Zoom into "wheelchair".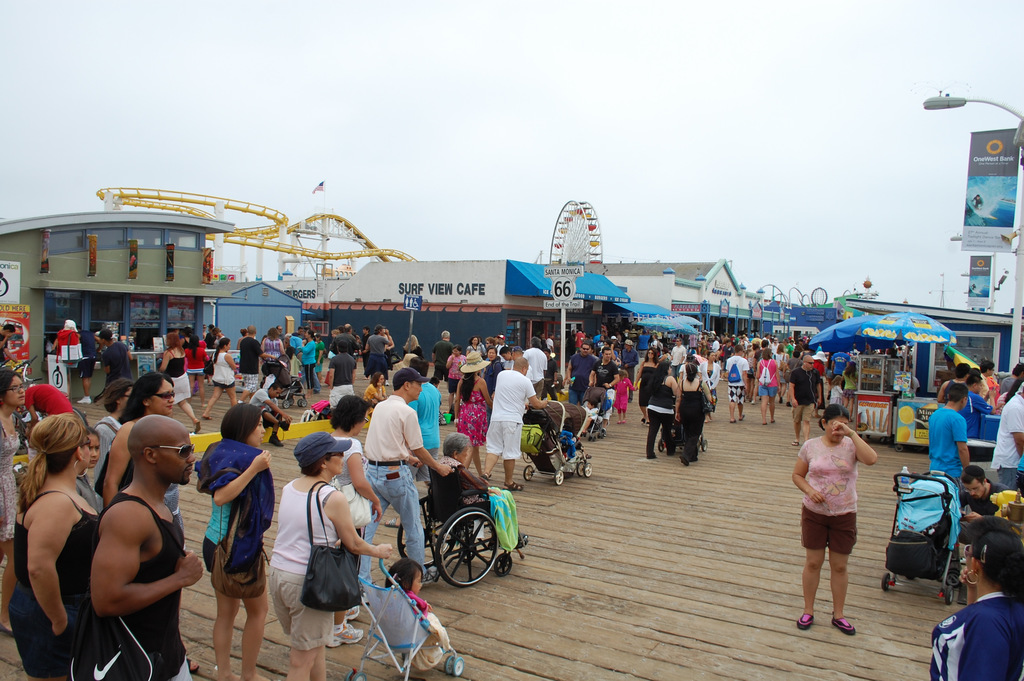
Zoom target: [left=518, top=397, right=594, bottom=488].
